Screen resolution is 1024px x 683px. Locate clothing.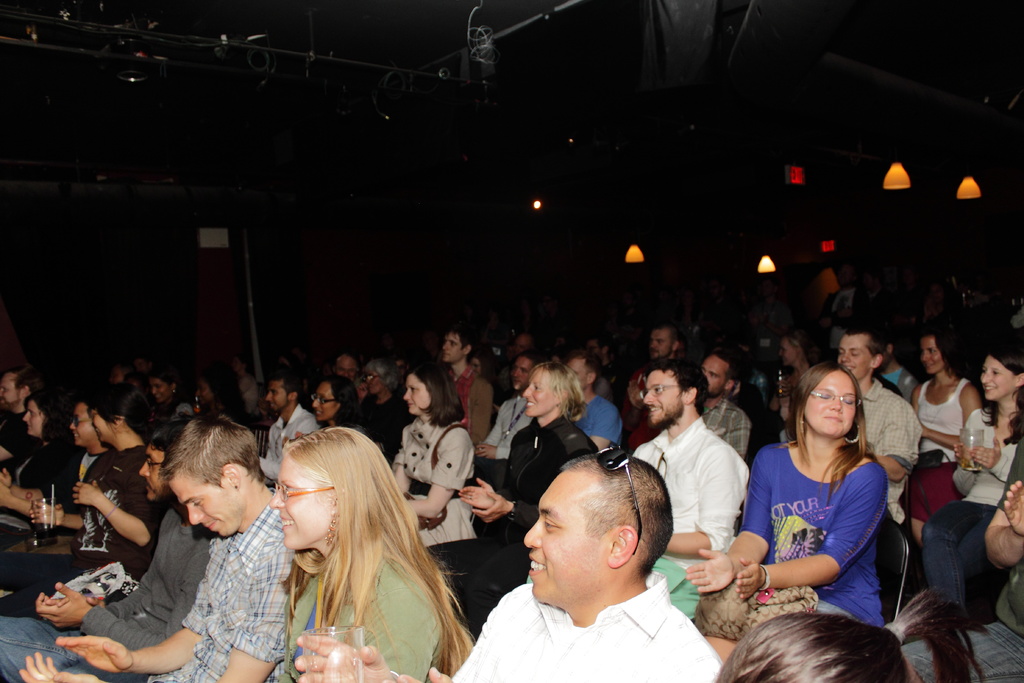
box=[480, 390, 534, 458].
